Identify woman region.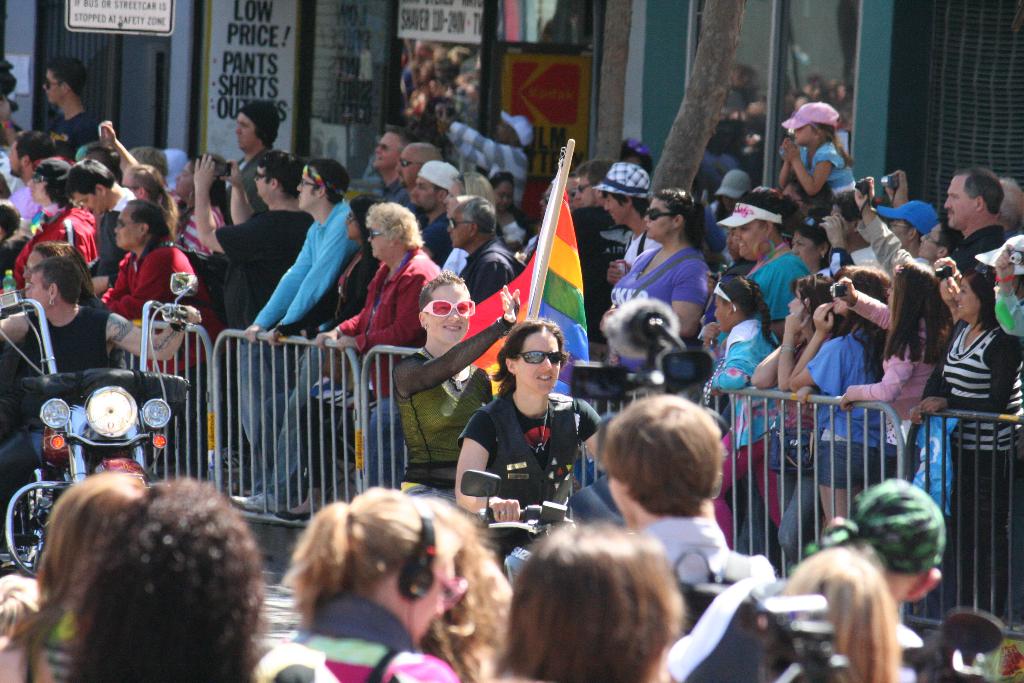
Region: [left=781, top=546, right=904, bottom=682].
